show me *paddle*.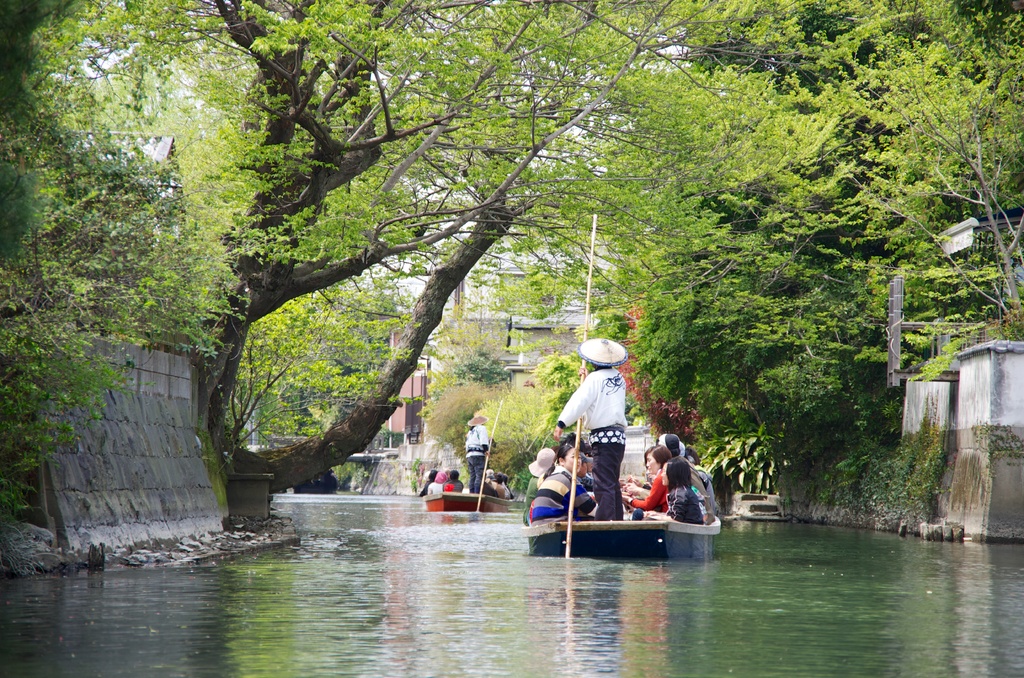
*paddle* is here: detection(564, 214, 599, 560).
